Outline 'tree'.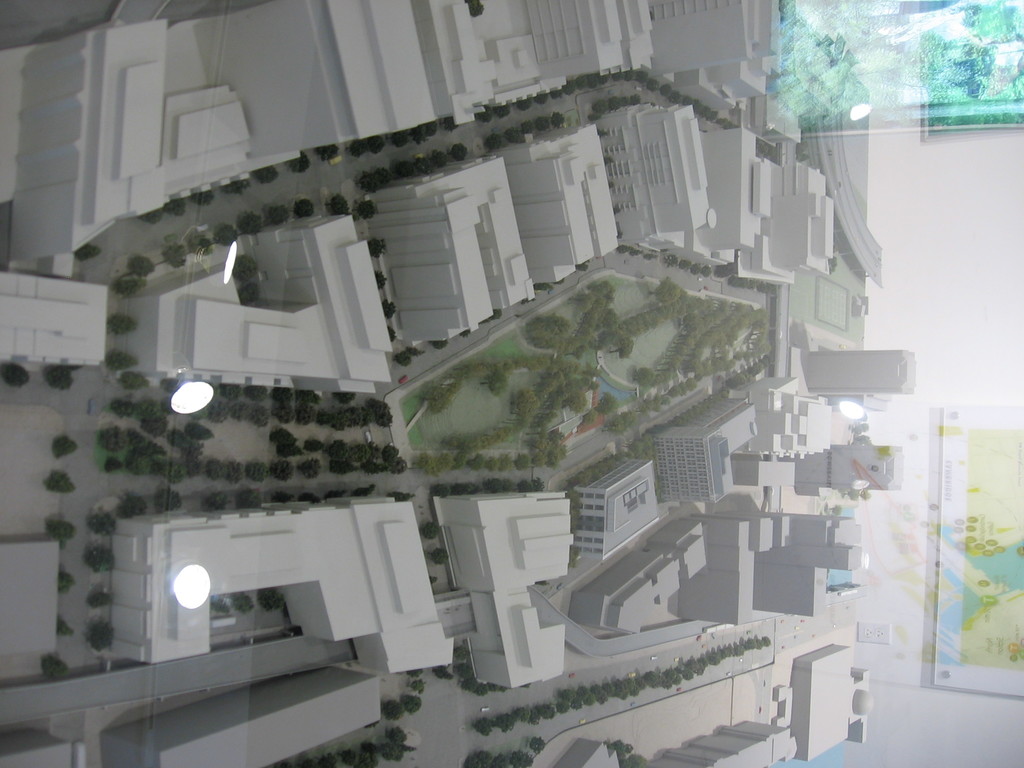
Outline: (405, 668, 424, 678).
